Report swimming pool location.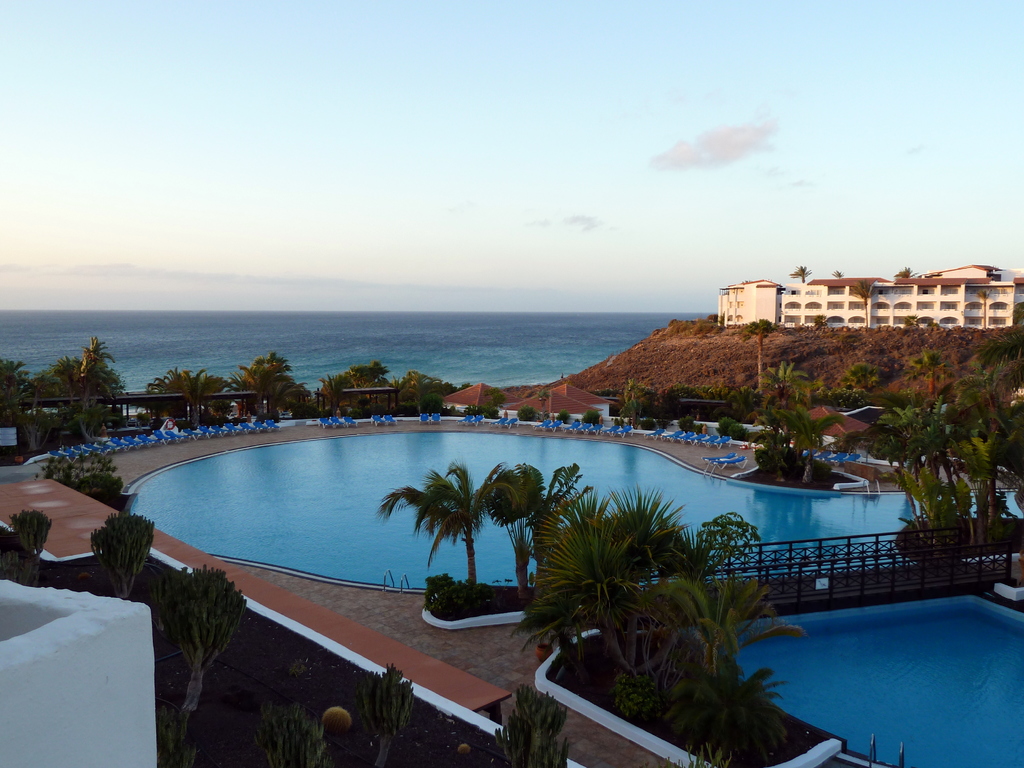
Report: {"x1": 675, "y1": 582, "x2": 1023, "y2": 767}.
